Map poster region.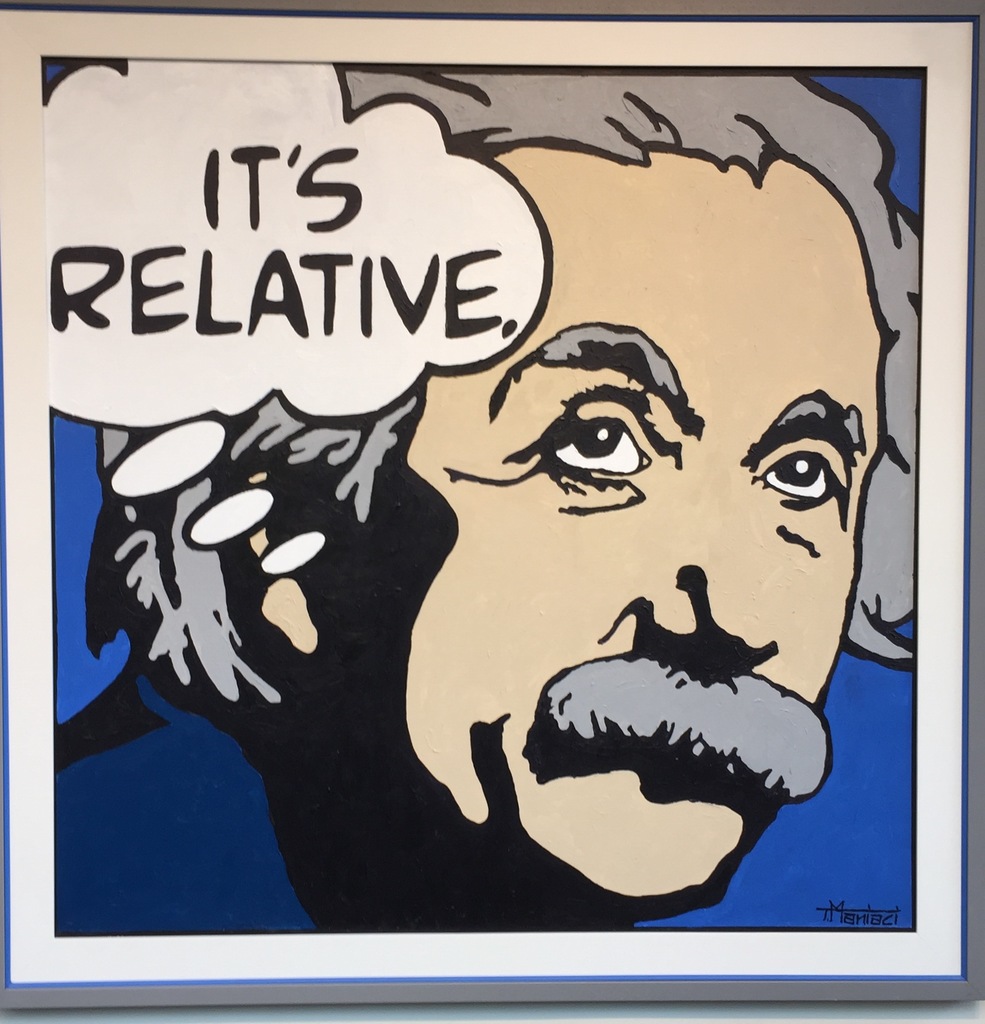
Mapped to <bbox>0, 0, 975, 983</bbox>.
